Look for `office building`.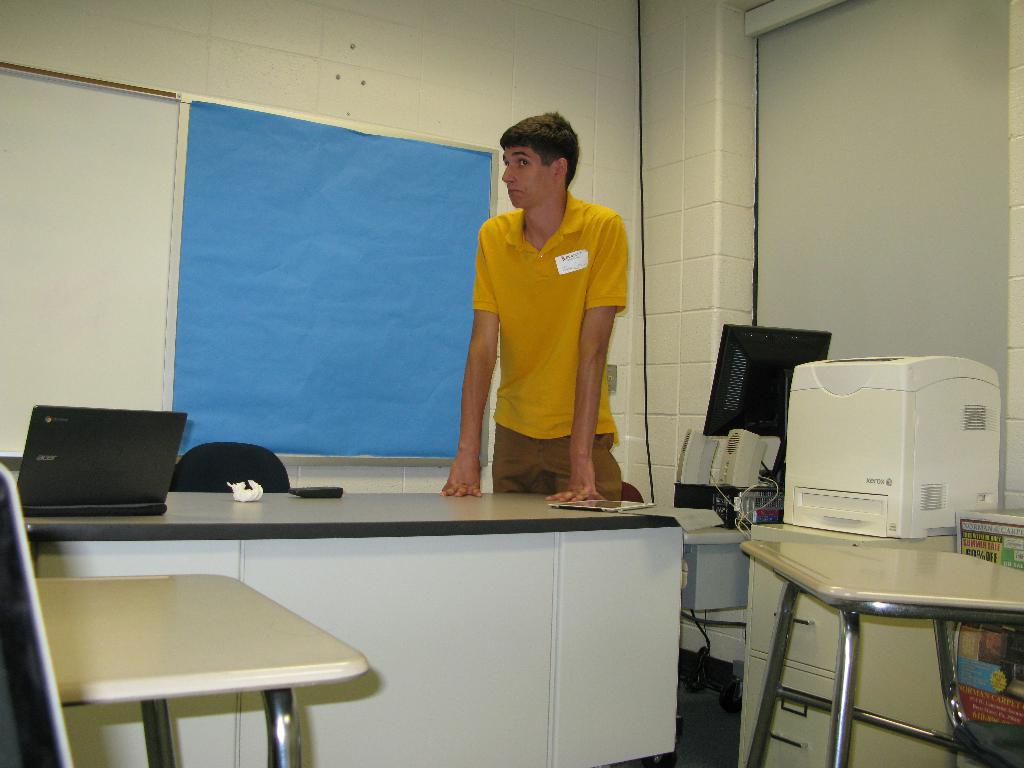
Found: [0,0,1023,767].
